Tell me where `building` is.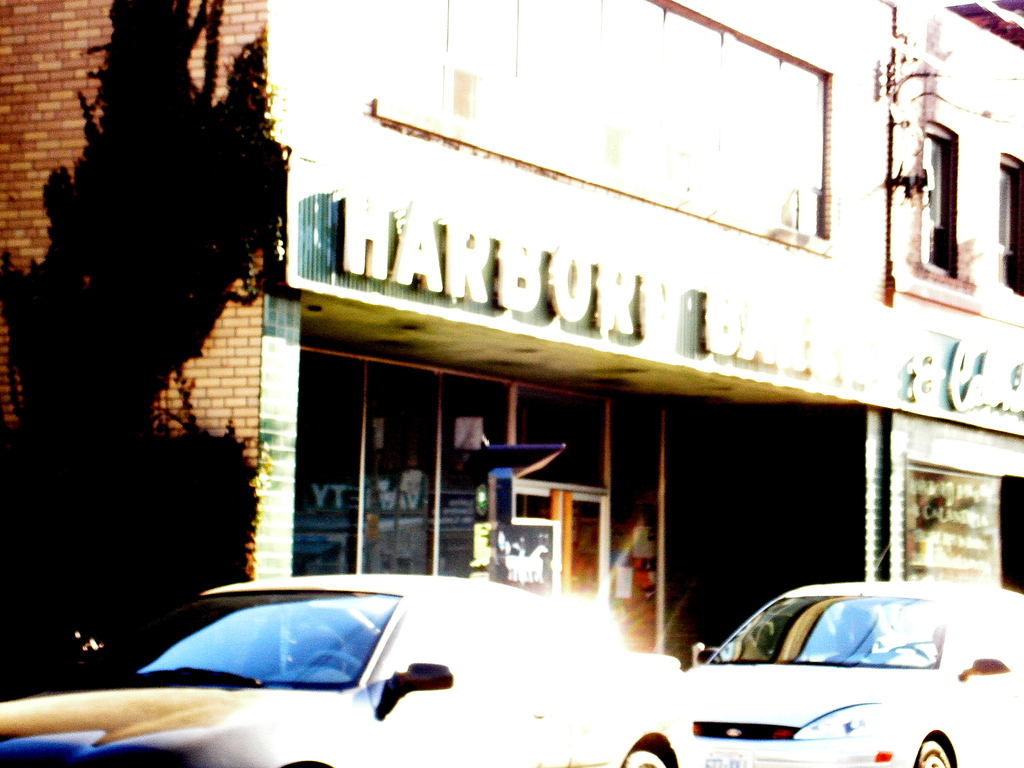
`building` is at pyautogui.locateOnScreen(0, 0, 1023, 671).
